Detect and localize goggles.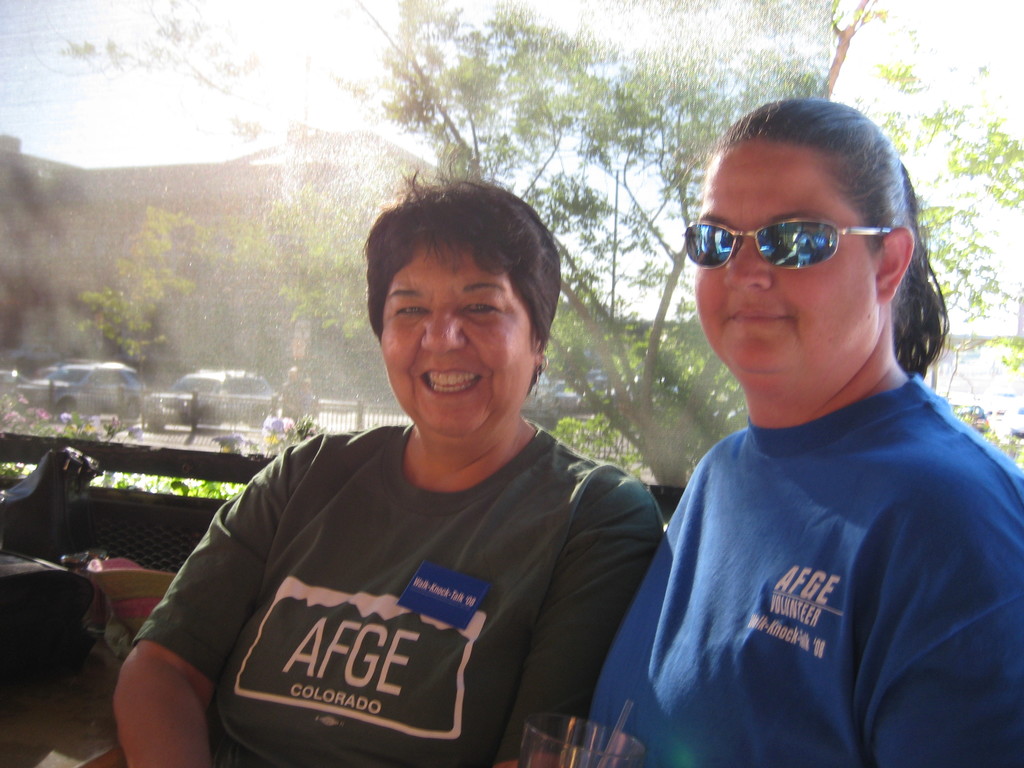
Localized at pyautogui.locateOnScreen(678, 224, 893, 271).
